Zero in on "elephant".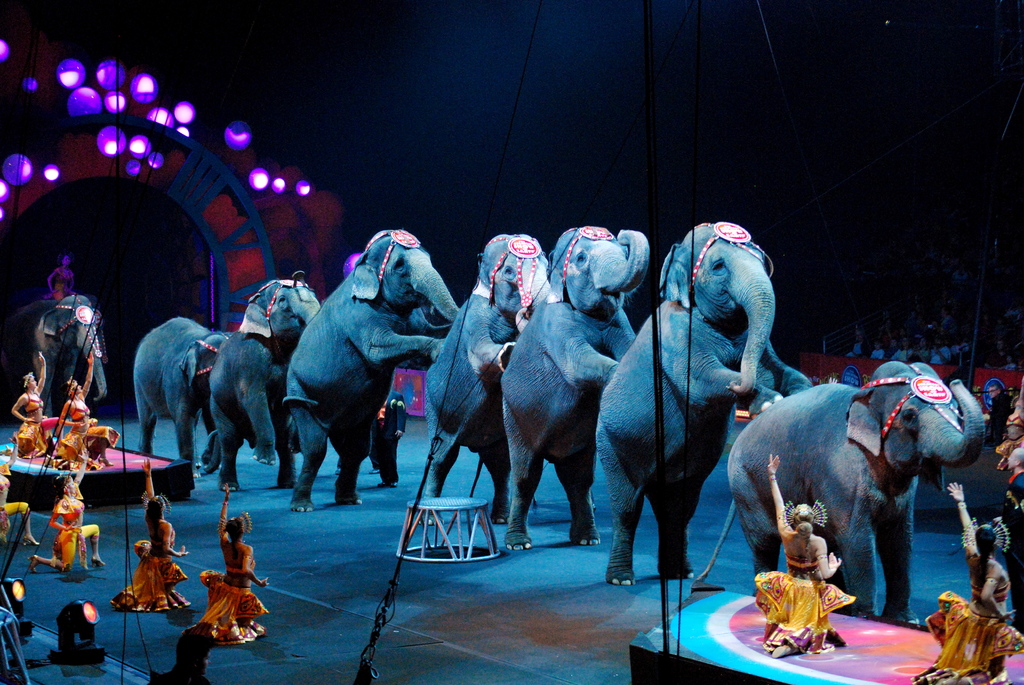
Zeroed in: (0, 291, 109, 429).
